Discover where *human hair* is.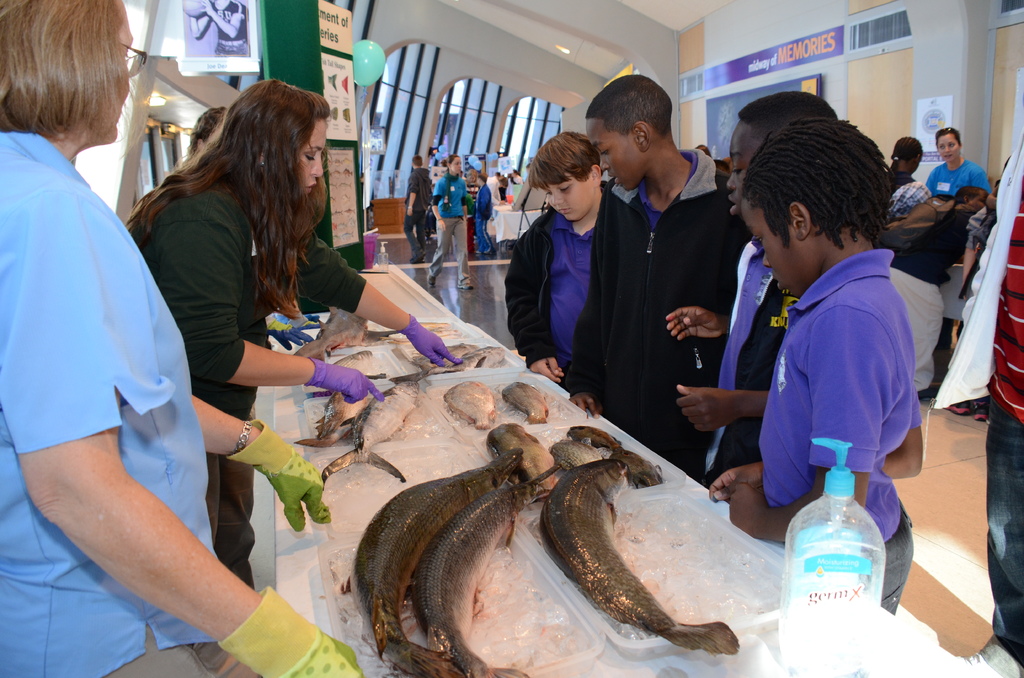
Discovered at bbox=(586, 76, 675, 136).
